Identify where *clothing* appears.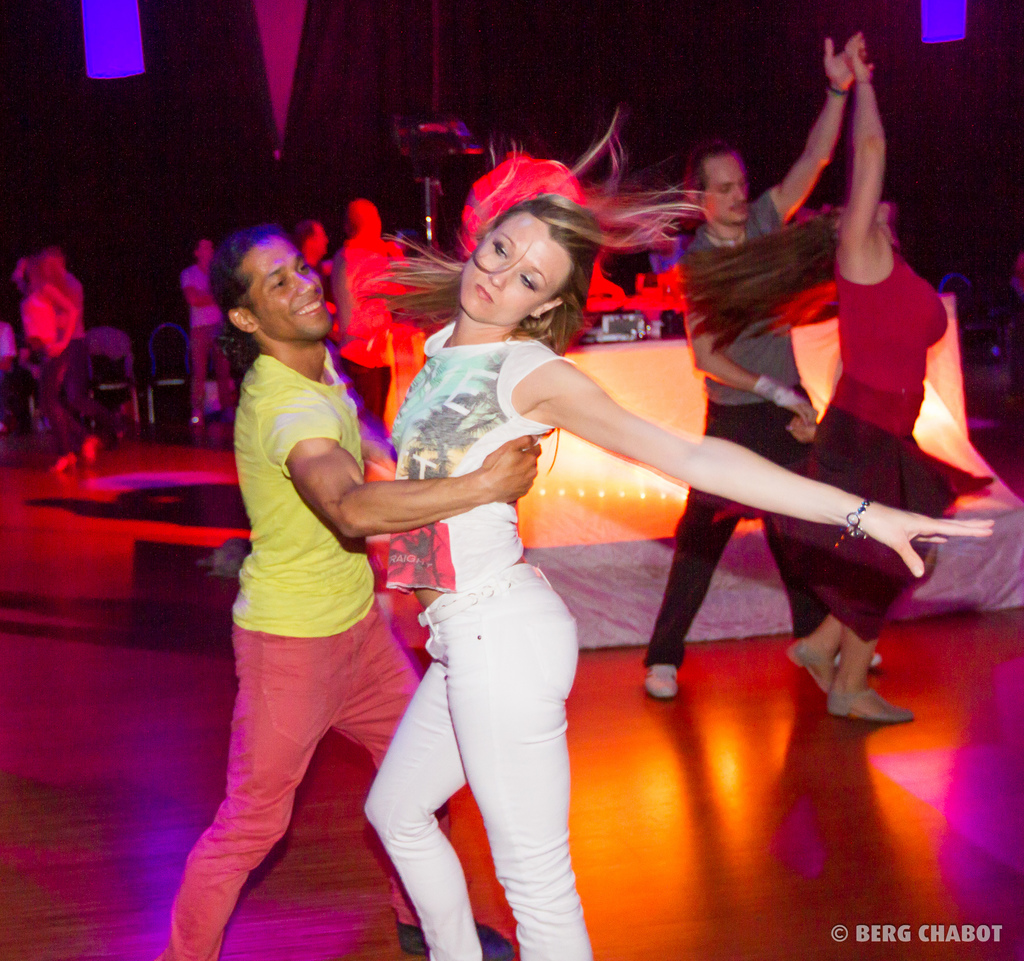
Appears at rect(0, 323, 35, 439).
